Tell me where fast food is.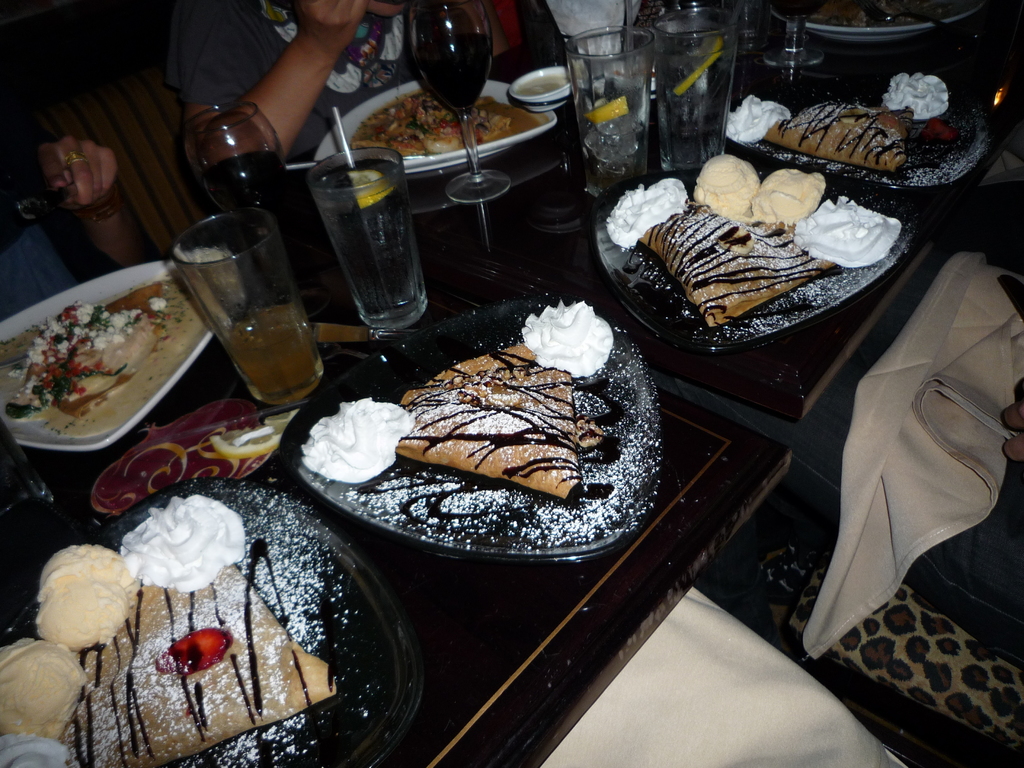
fast food is at {"left": 786, "top": 193, "right": 899, "bottom": 269}.
